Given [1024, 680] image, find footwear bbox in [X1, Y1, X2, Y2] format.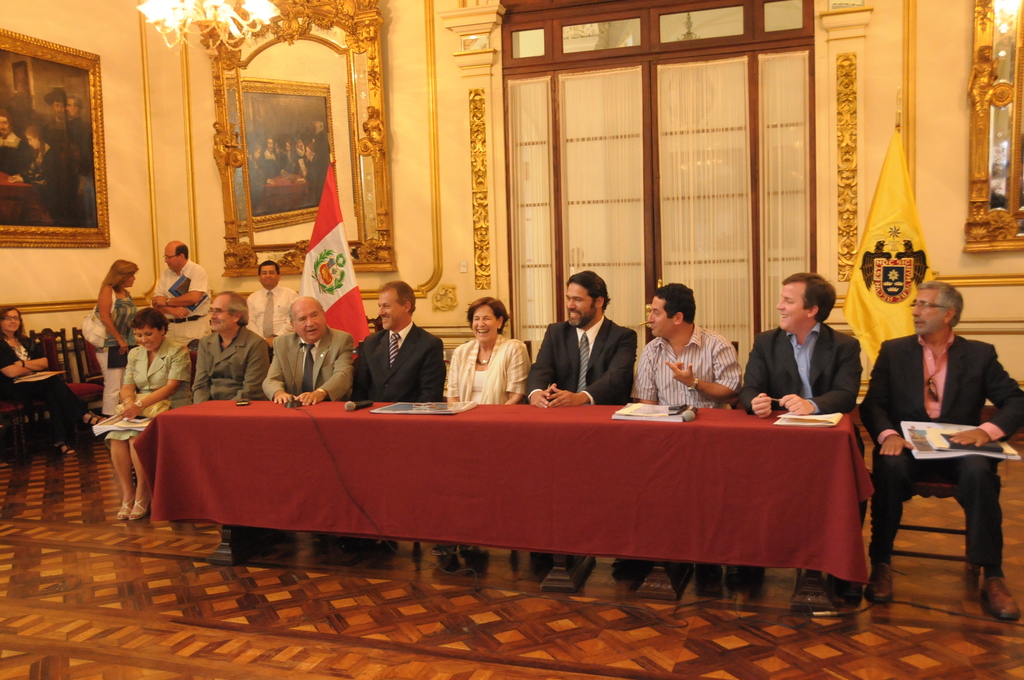
[868, 560, 897, 601].
